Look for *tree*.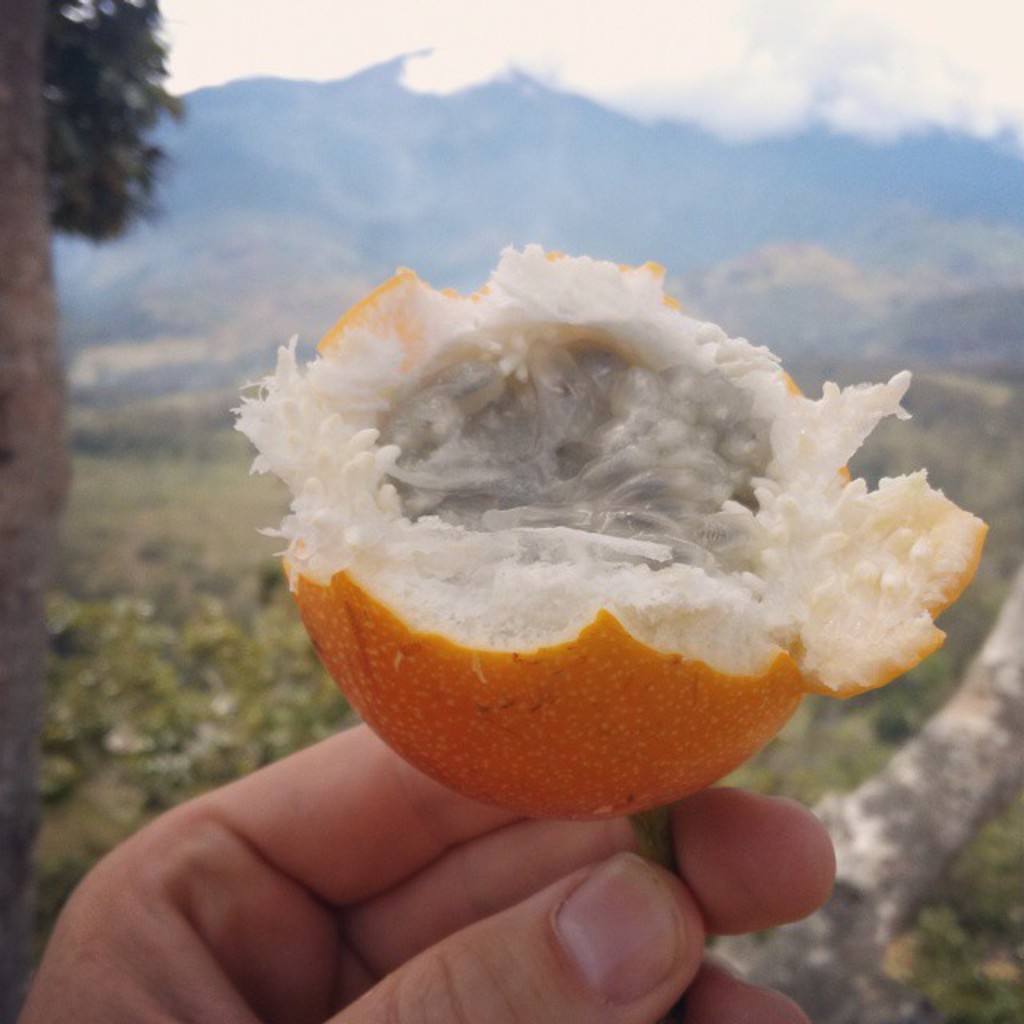
Found: BBox(29, 30, 174, 206).
